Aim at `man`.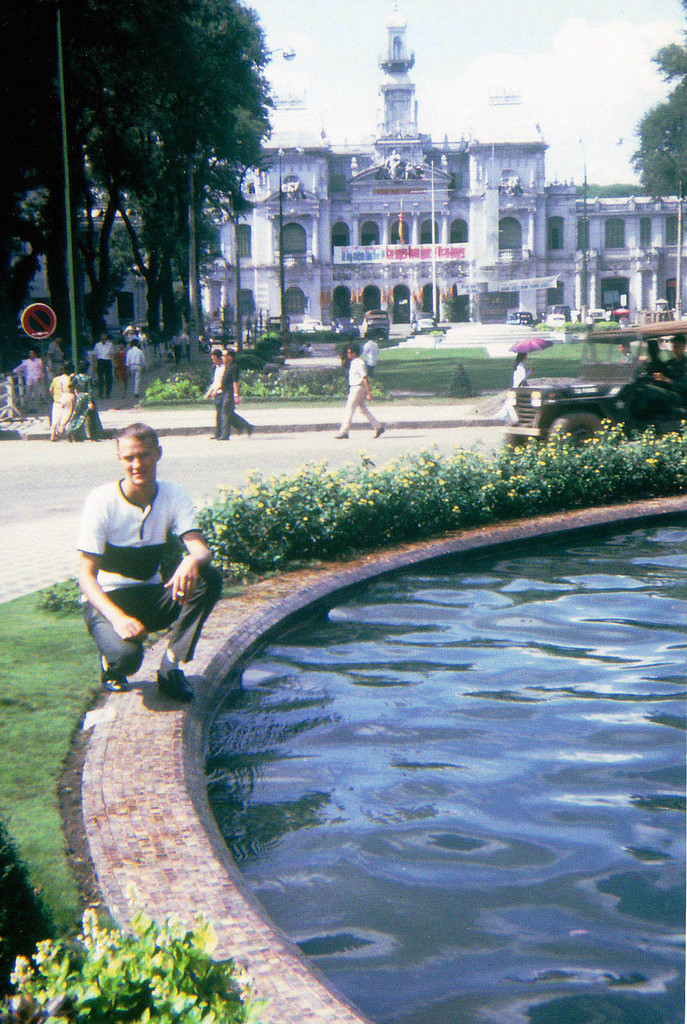
Aimed at <box>615,342,636,360</box>.
